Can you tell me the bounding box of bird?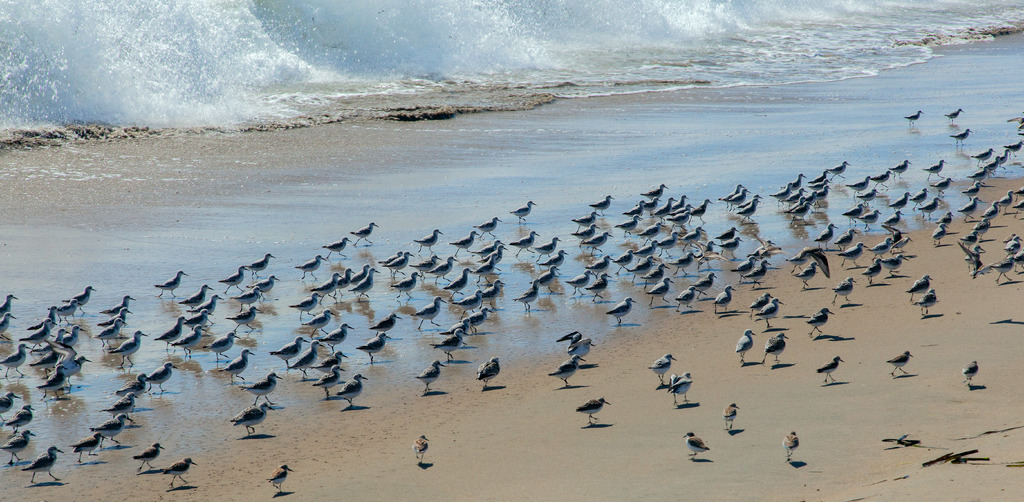
88/323/120/345.
